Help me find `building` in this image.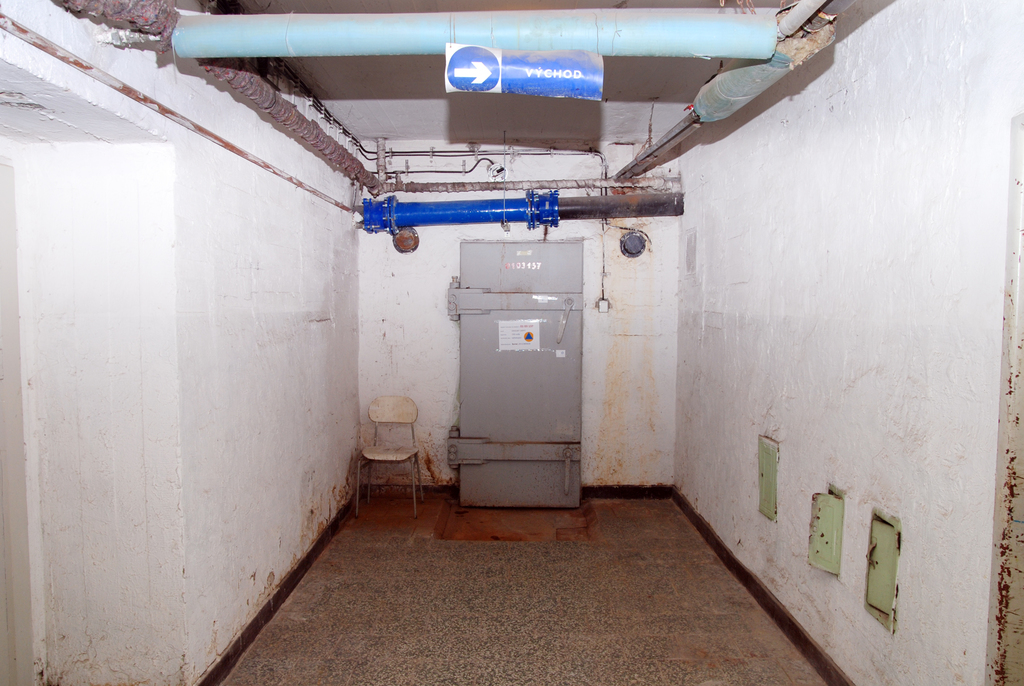
Found it: <box>0,4,1023,684</box>.
